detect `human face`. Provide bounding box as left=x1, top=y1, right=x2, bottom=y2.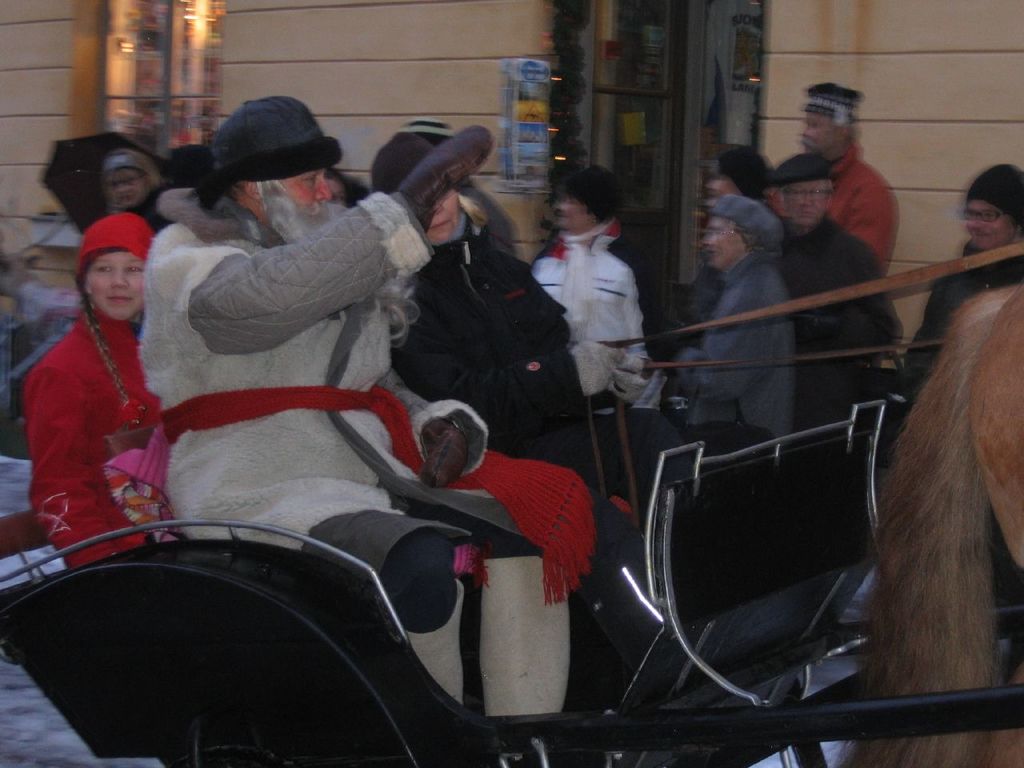
left=102, top=160, right=146, bottom=218.
